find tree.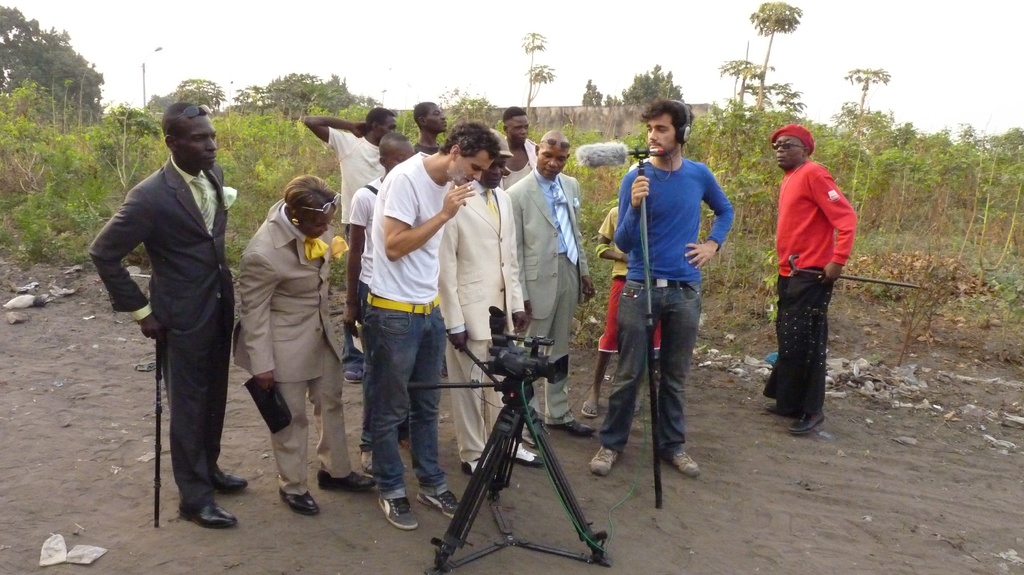
bbox=(714, 56, 775, 122).
